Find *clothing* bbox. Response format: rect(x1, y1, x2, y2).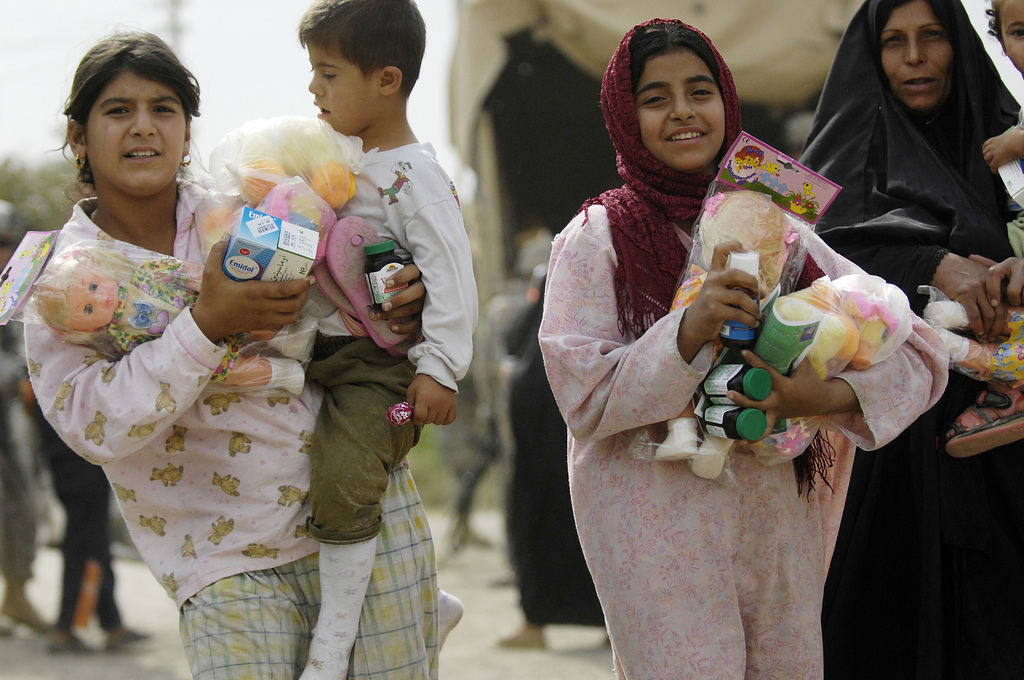
rect(533, 97, 874, 651).
